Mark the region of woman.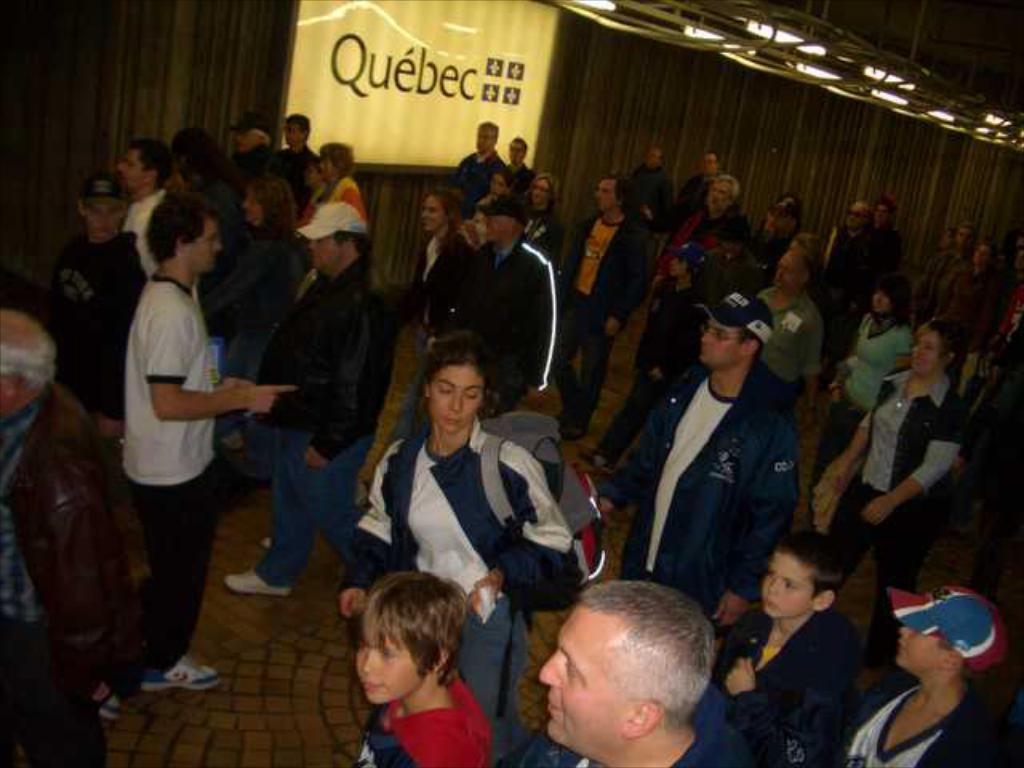
Region: [210,170,309,480].
